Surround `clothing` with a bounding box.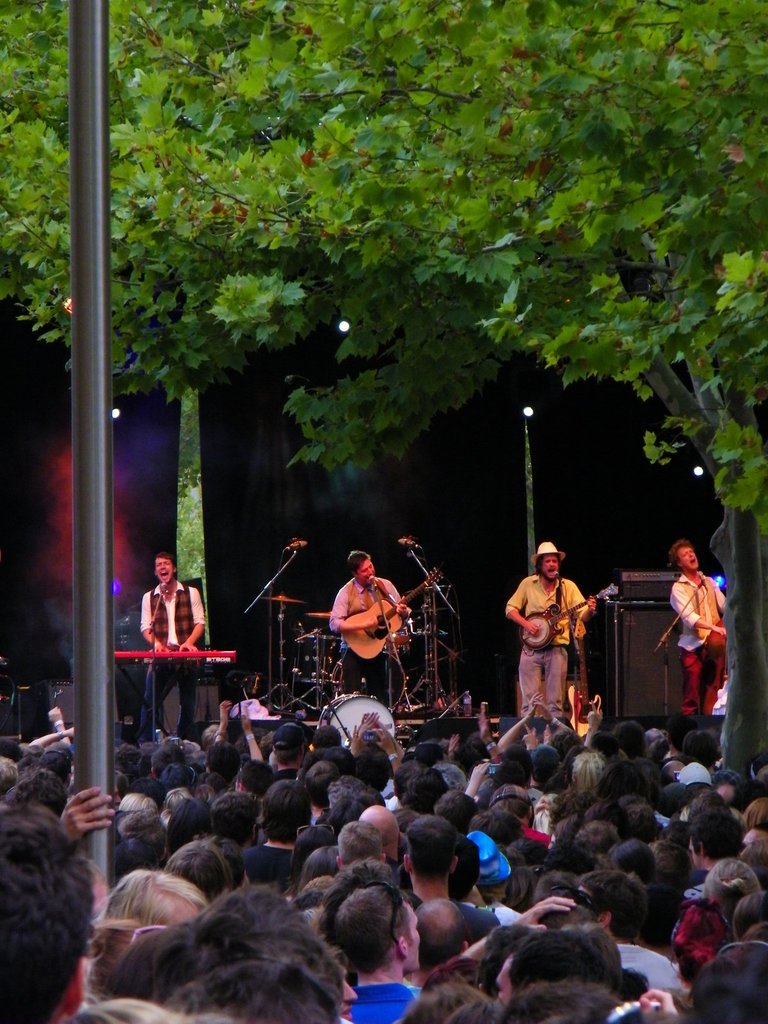
614,931,691,986.
